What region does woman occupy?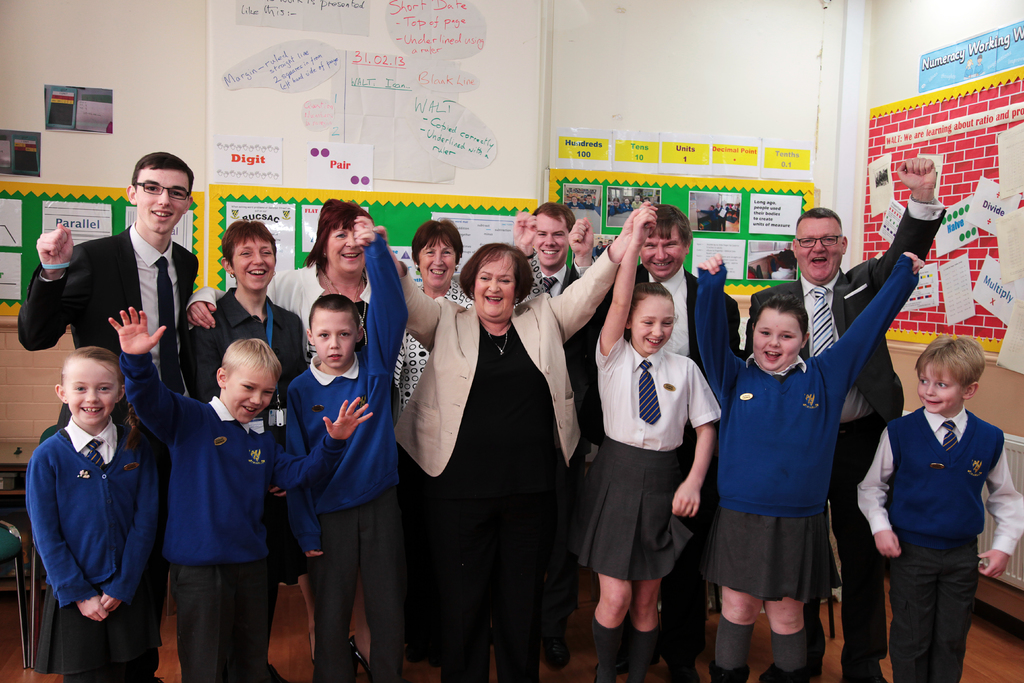
(391,220,541,408).
